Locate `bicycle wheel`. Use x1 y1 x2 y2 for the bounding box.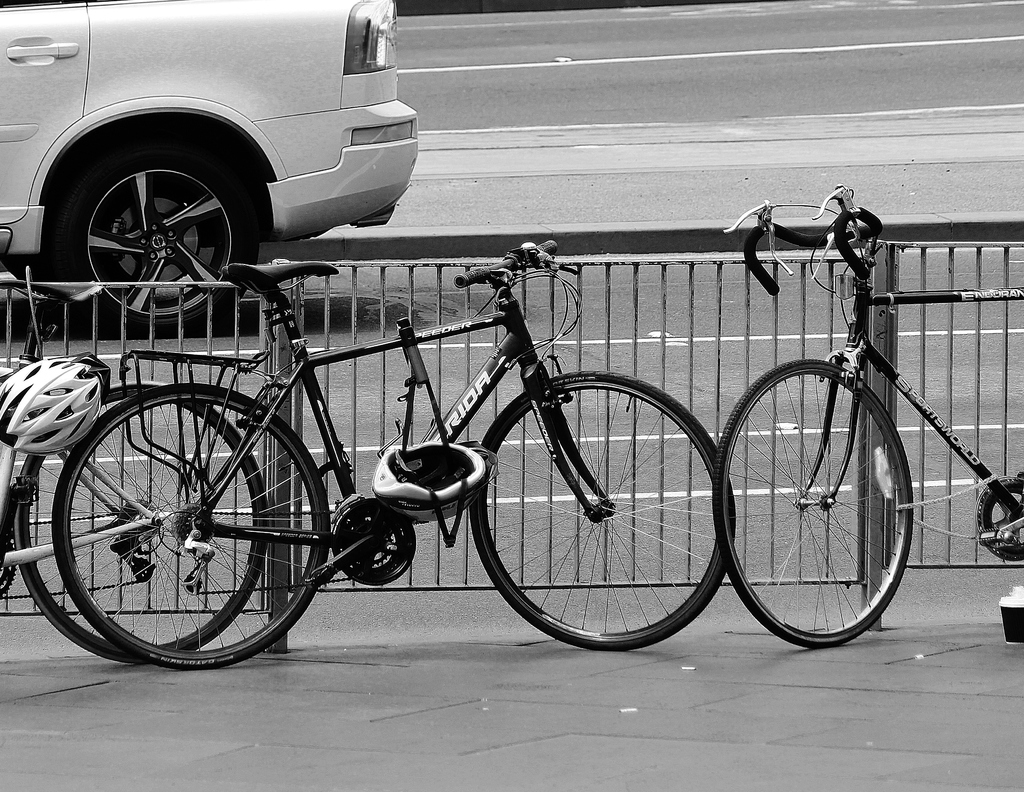
12 378 273 667.
